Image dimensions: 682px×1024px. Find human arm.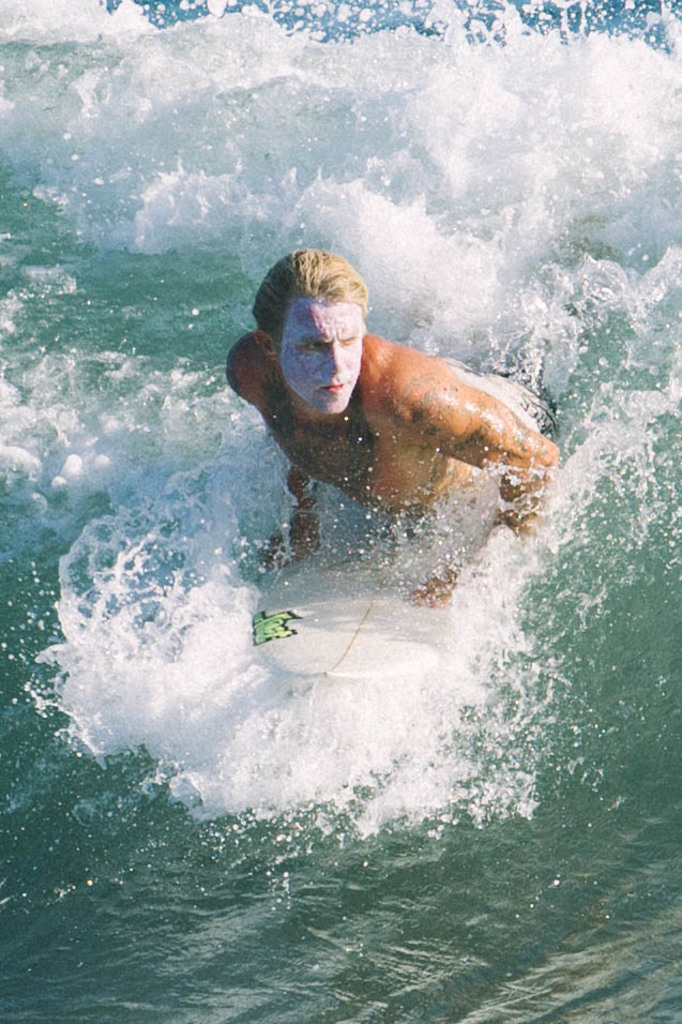
locate(224, 348, 320, 572).
